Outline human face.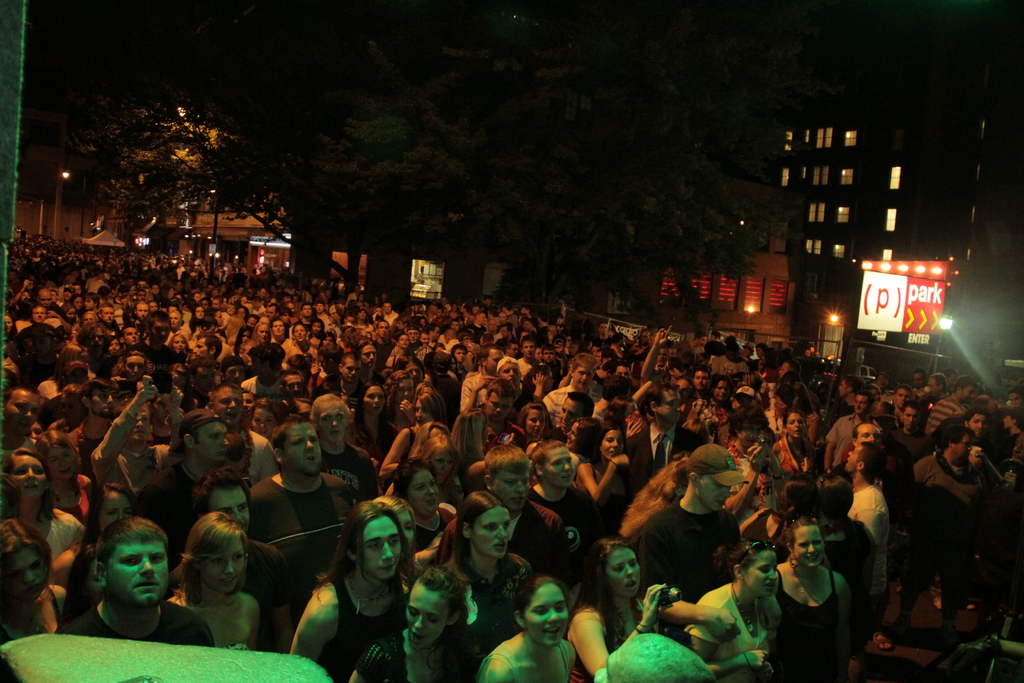
Outline: select_region(486, 393, 514, 424).
